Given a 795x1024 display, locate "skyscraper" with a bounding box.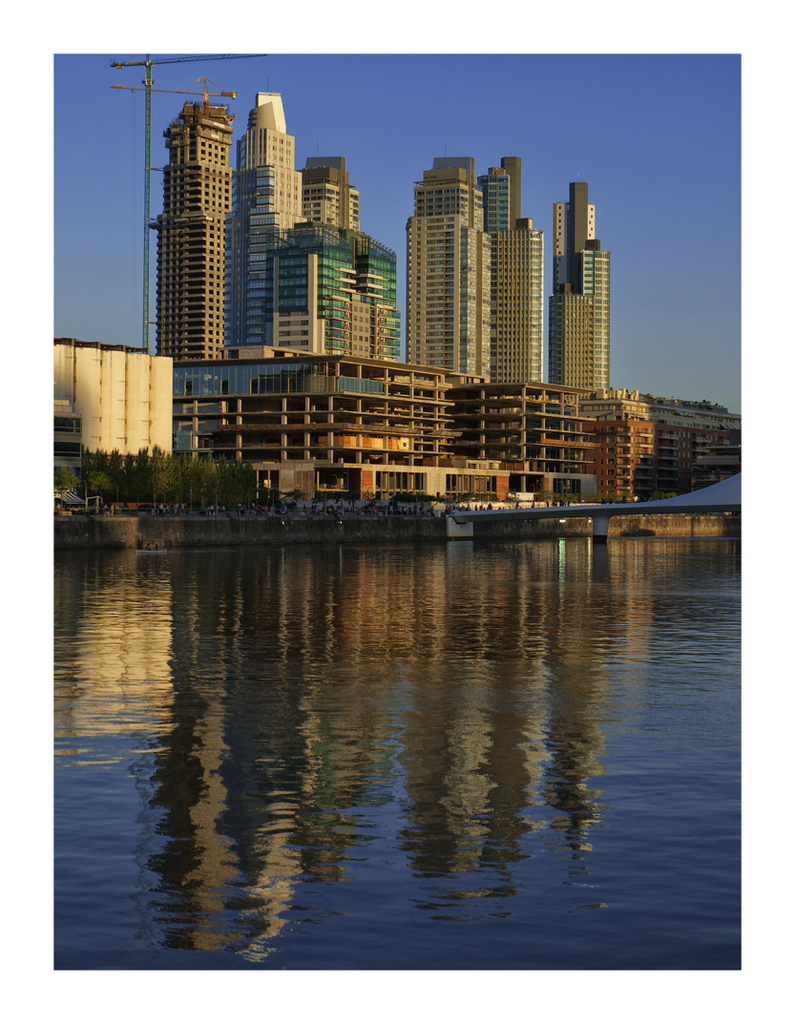
Located: detection(369, 118, 604, 413).
